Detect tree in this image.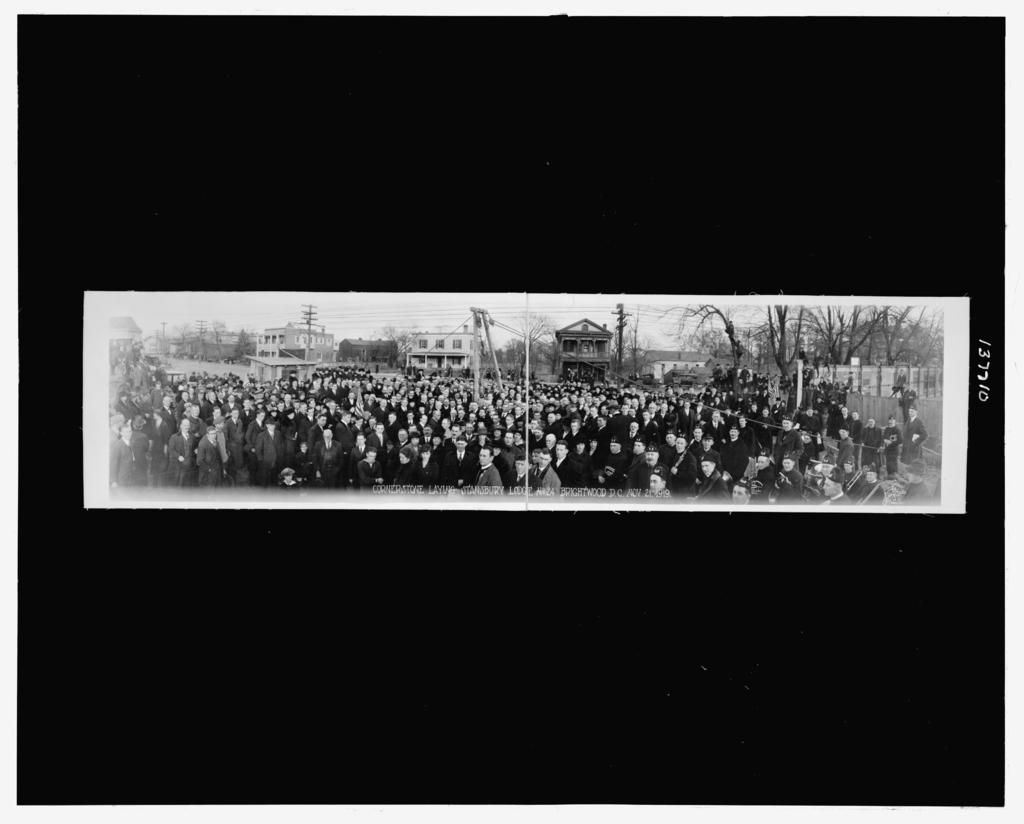
Detection: 806,305,950,366.
